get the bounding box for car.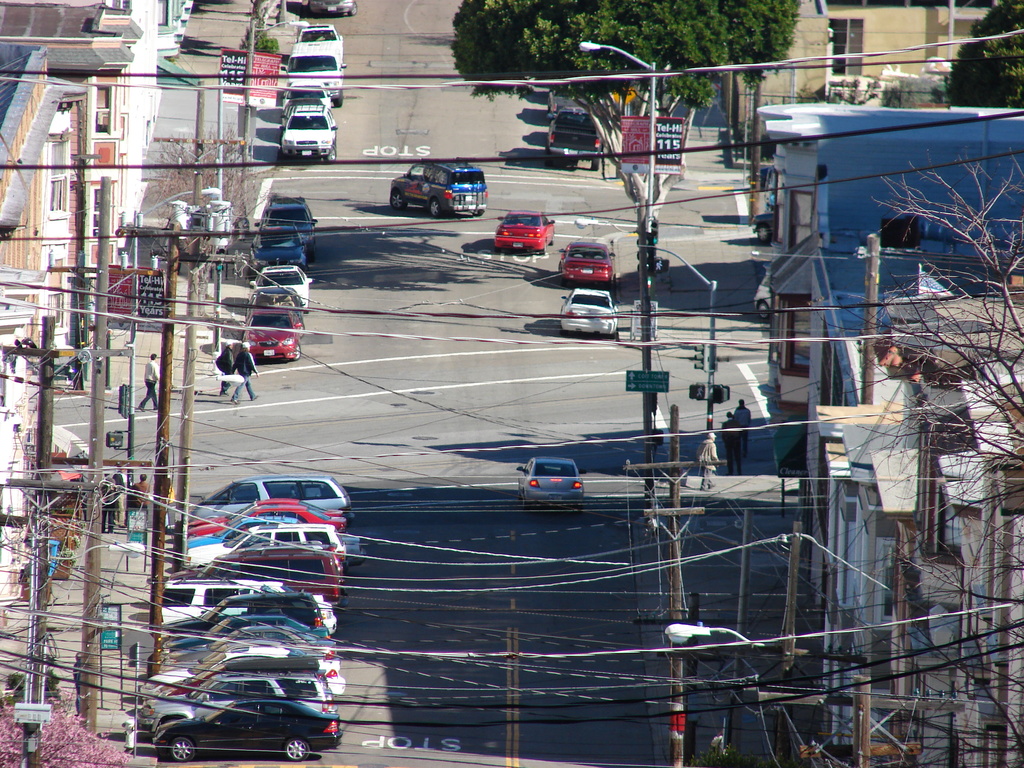
394 156 489 218.
